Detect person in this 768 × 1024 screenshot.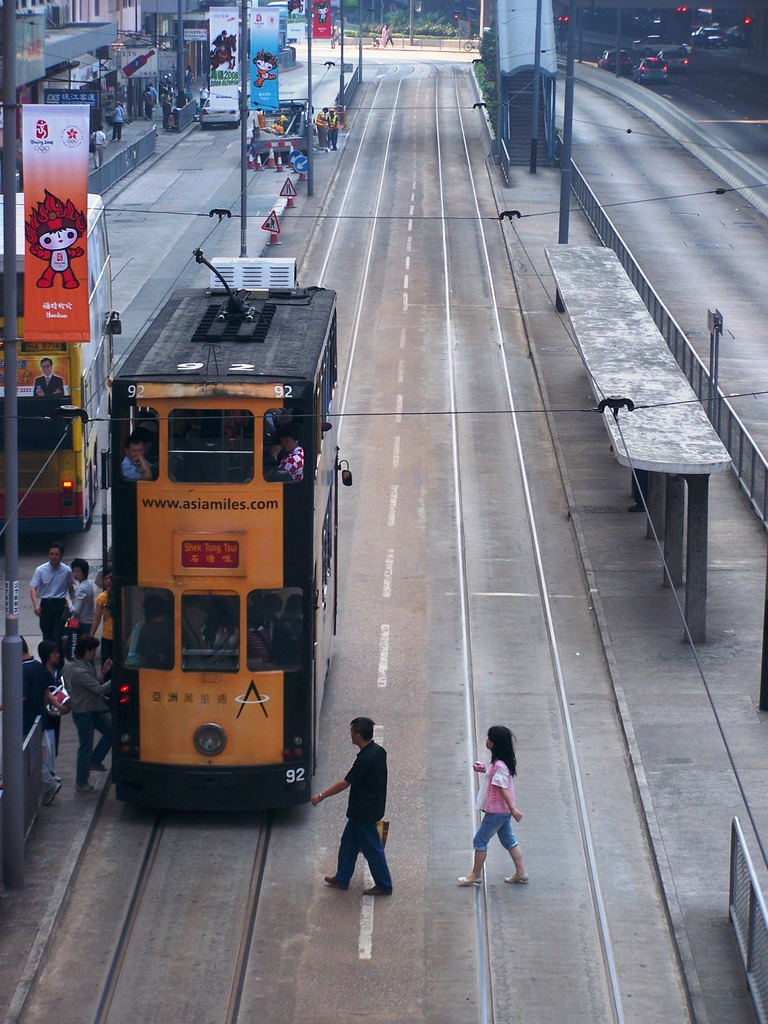
Detection: 65 632 112 791.
